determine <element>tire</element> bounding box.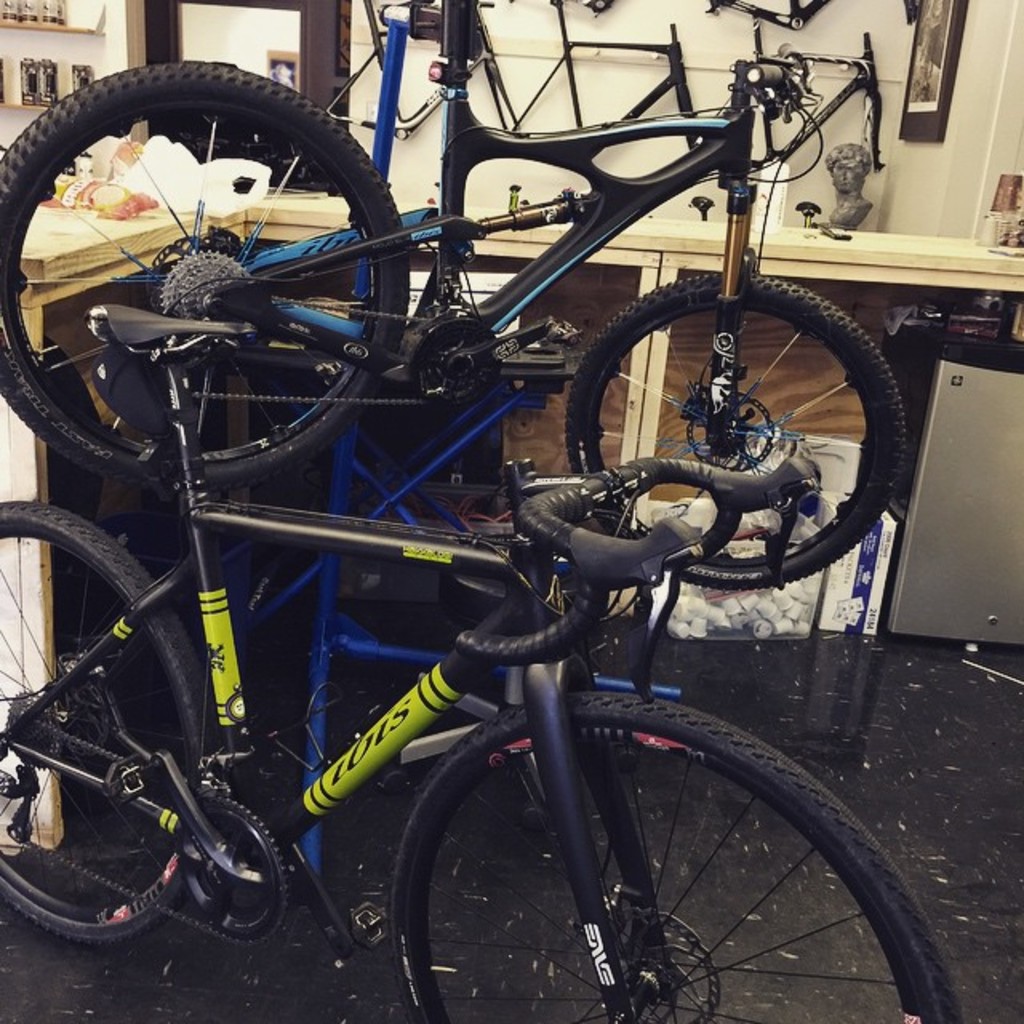
Determined: x1=0 y1=499 x2=218 y2=947.
